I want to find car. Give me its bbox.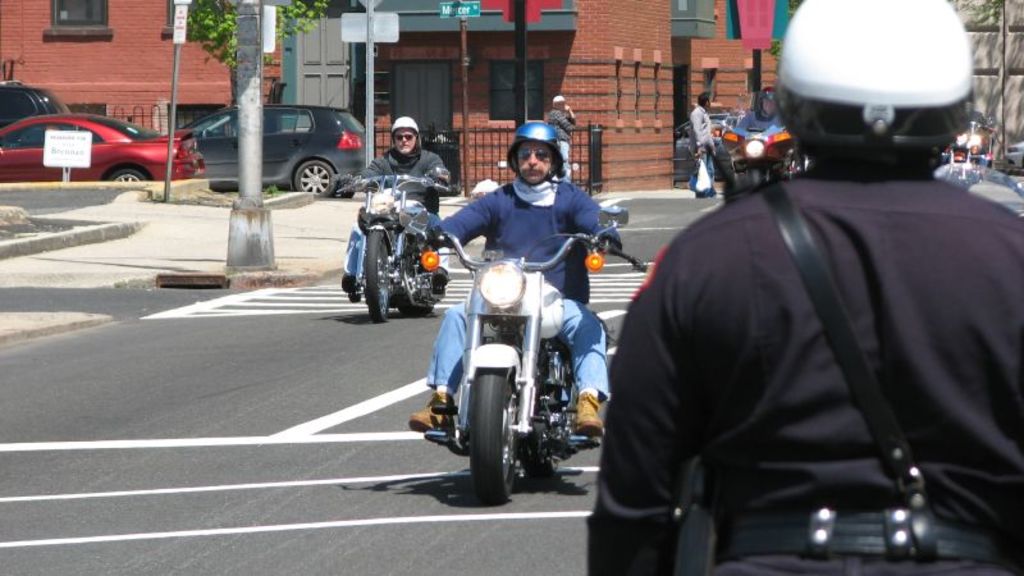
rect(672, 114, 746, 183).
